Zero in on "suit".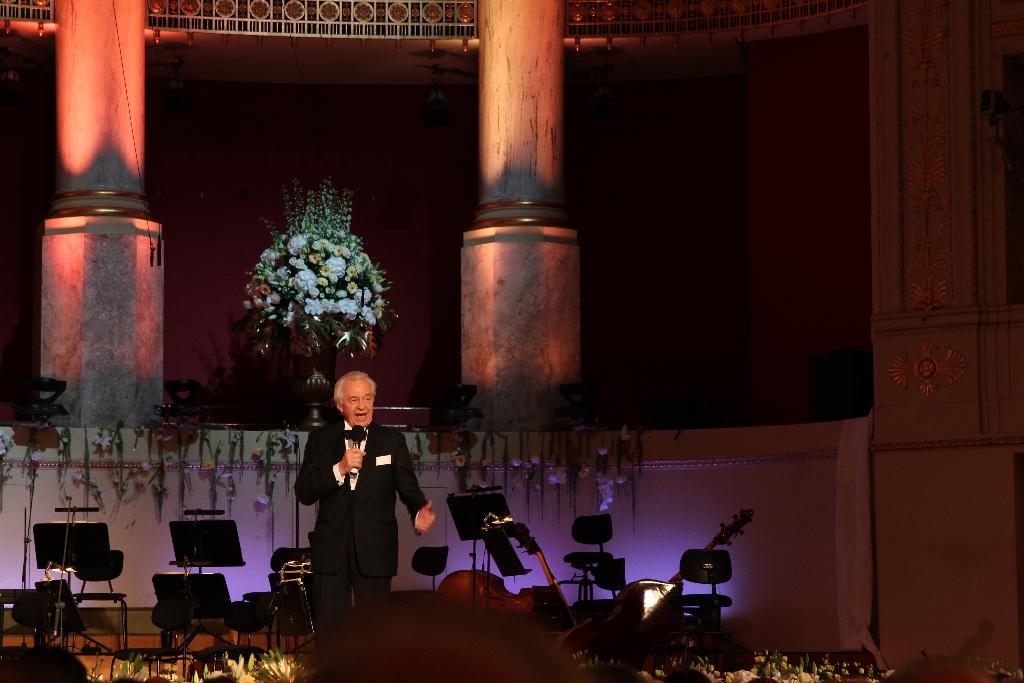
Zeroed in: 289/395/410/619.
